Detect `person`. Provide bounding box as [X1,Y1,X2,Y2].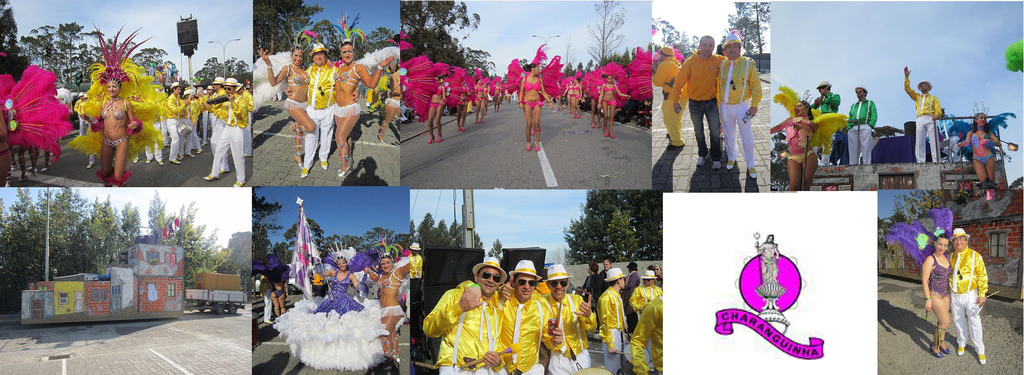
[811,76,844,176].
